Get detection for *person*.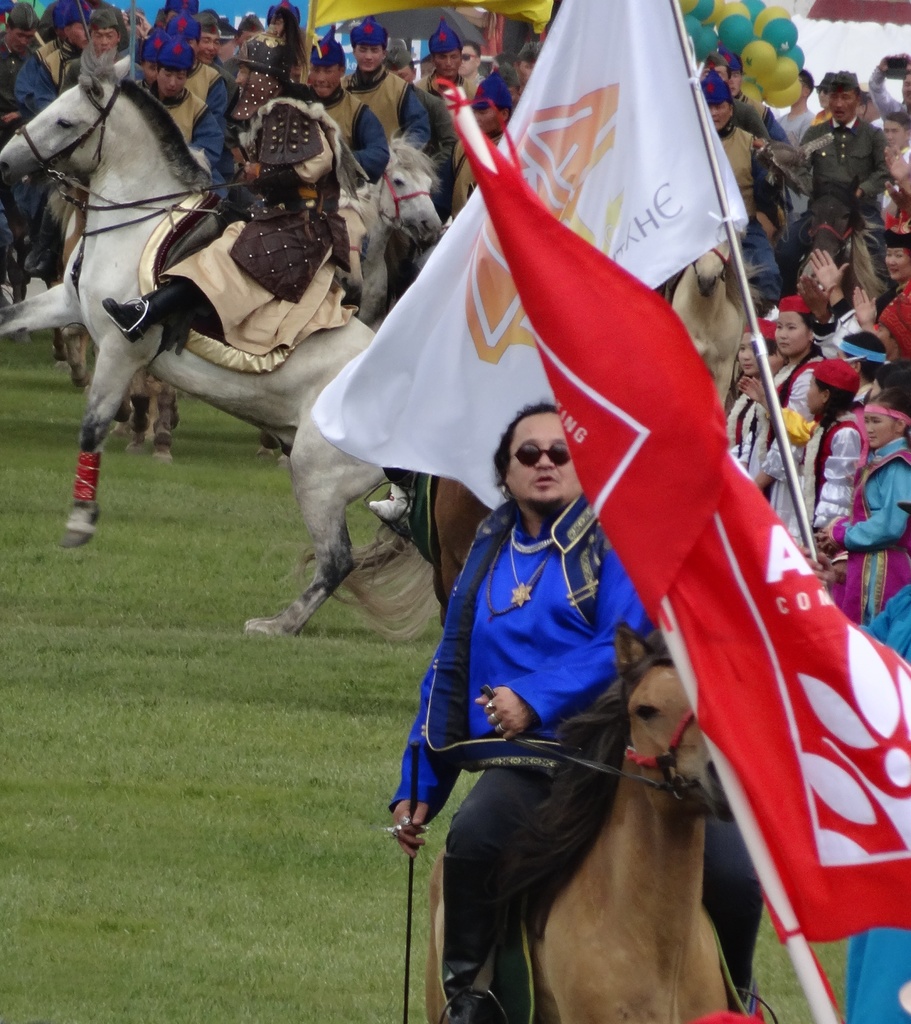
Detection: <bbox>99, 29, 351, 354</bbox>.
